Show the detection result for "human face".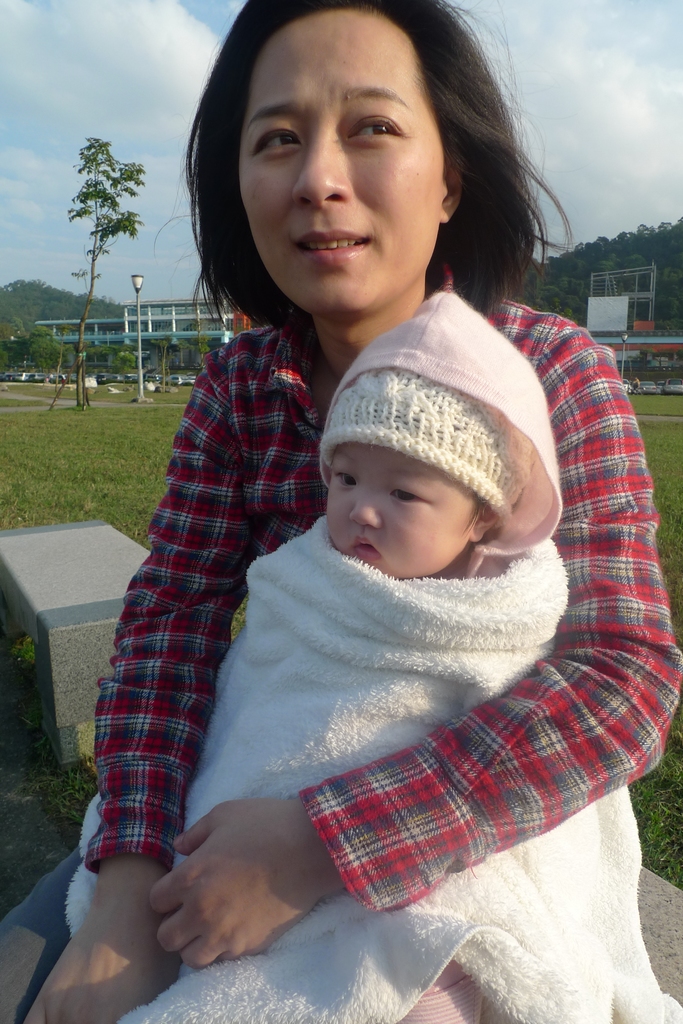
229/1/442/321.
